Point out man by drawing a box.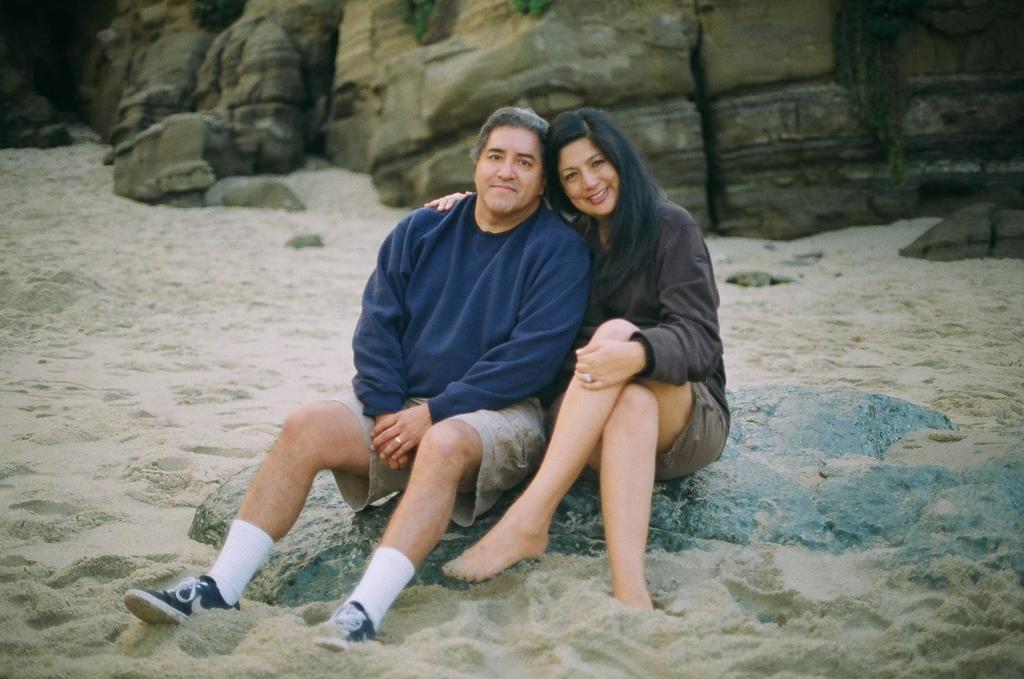
[115,105,591,652].
